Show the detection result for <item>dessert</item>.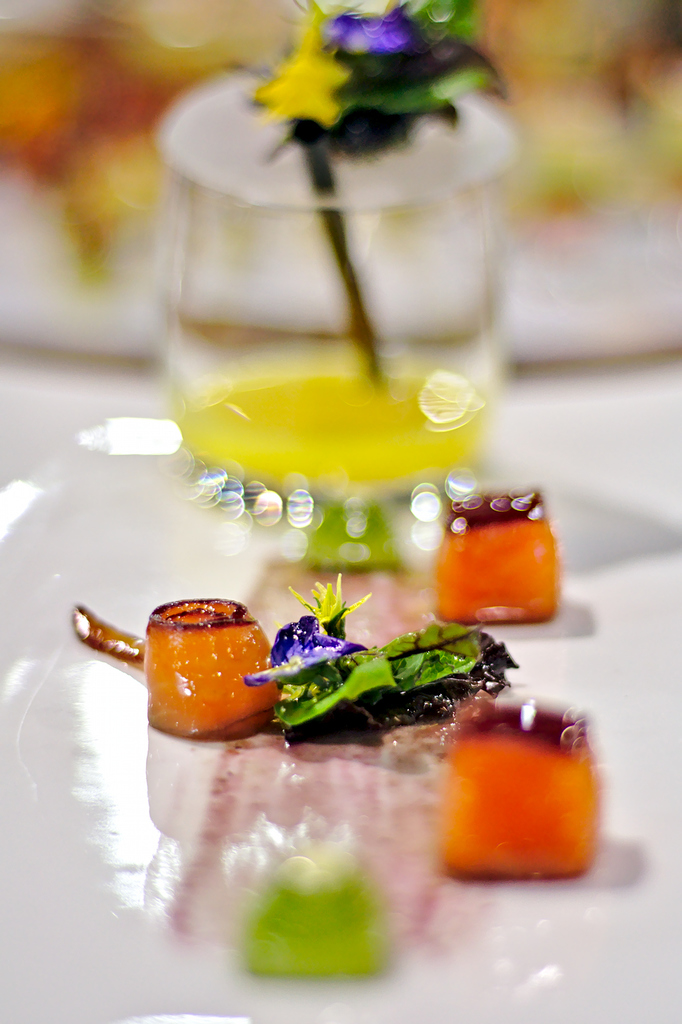
x1=111, y1=611, x2=279, y2=757.
